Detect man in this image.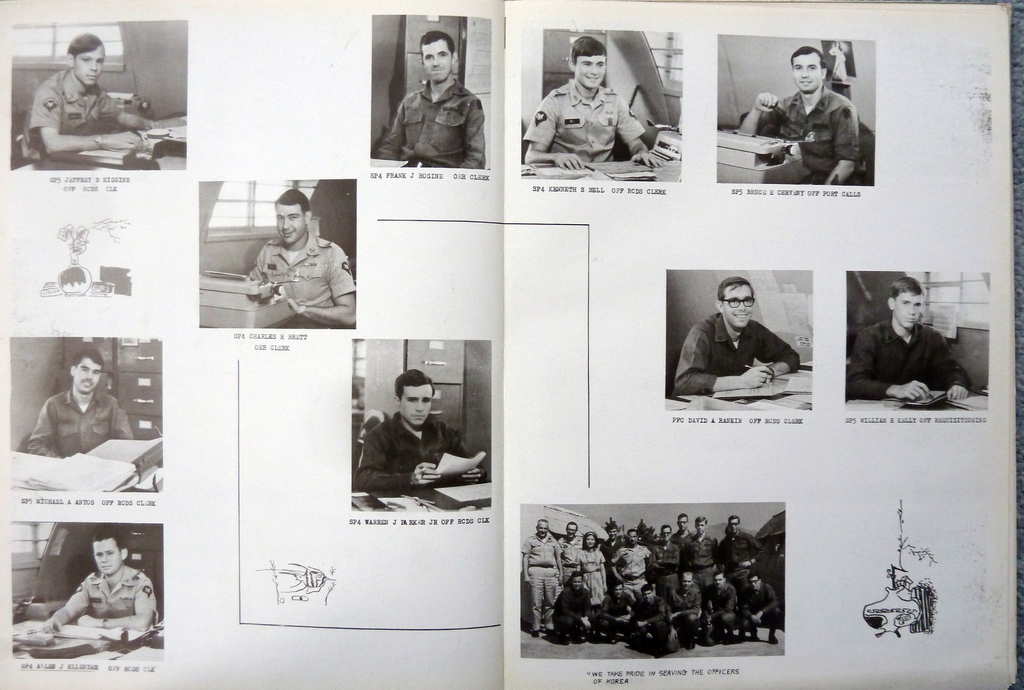
Detection: 673, 281, 808, 408.
